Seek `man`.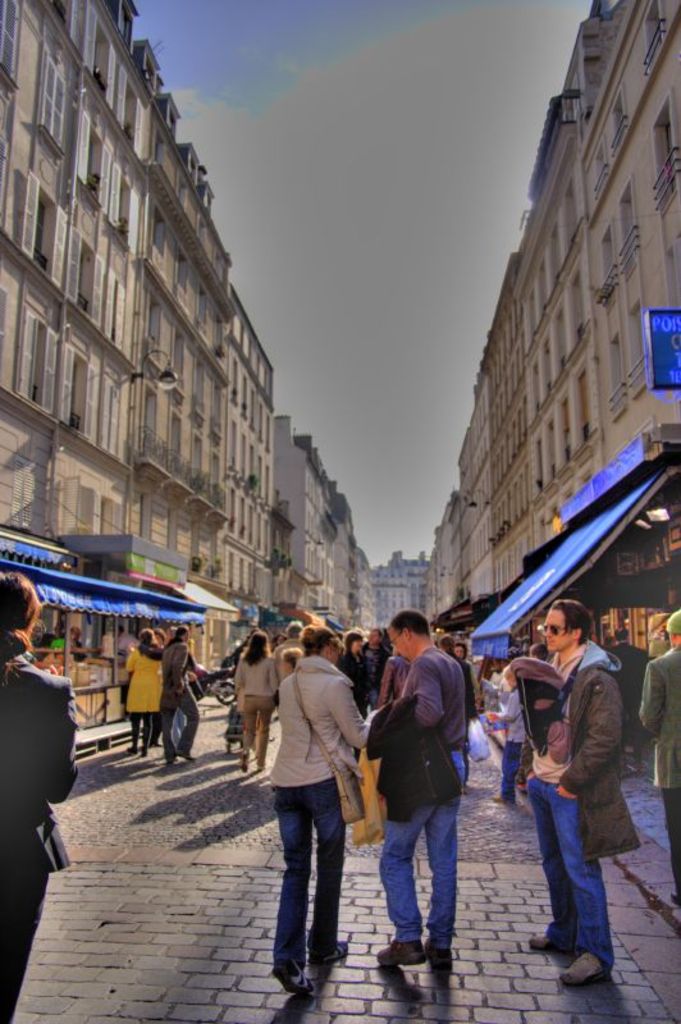
crop(271, 621, 306, 707).
